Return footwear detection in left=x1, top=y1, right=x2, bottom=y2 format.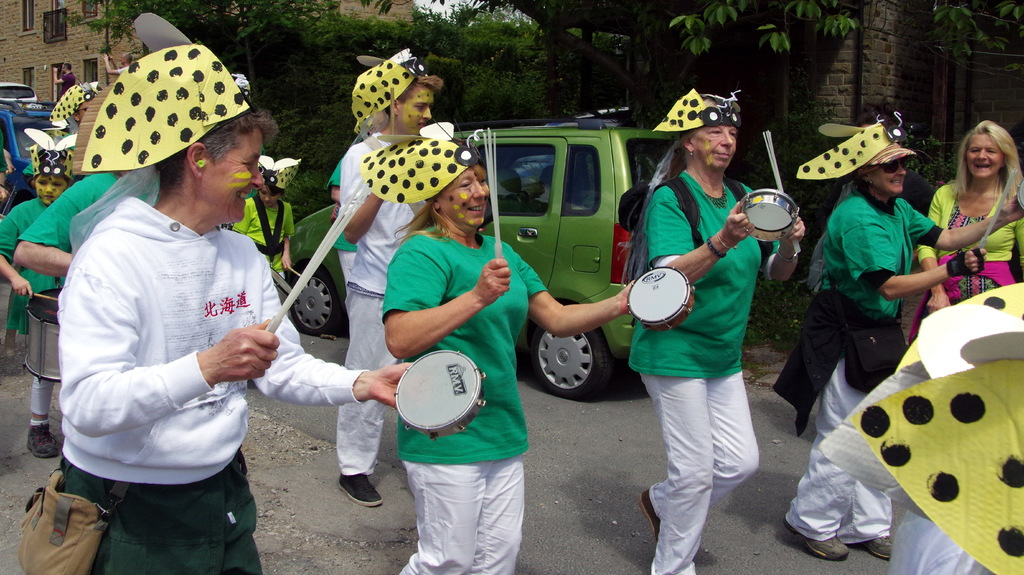
left=28, top=423, right=56, bottom=458.
